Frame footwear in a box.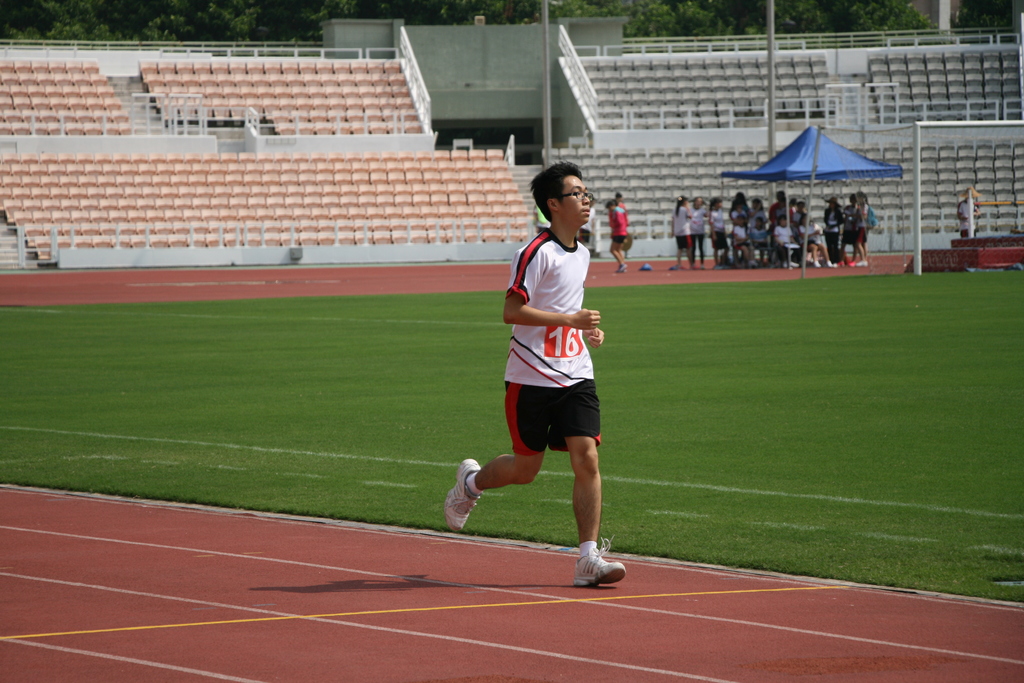
[x1=858, y1=261, x2=867, y2=267].
